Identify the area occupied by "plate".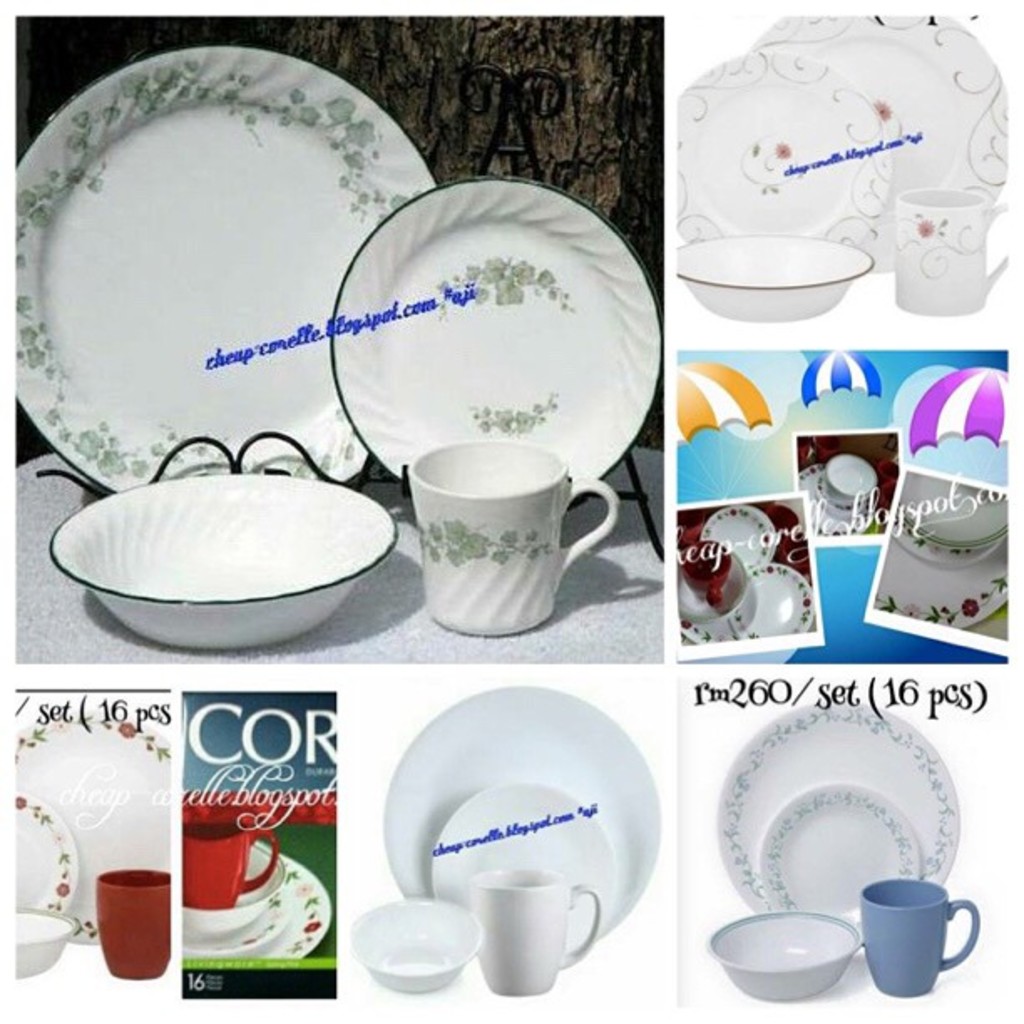
Area: x1=760 y1=780 x2=927 y2=944.
